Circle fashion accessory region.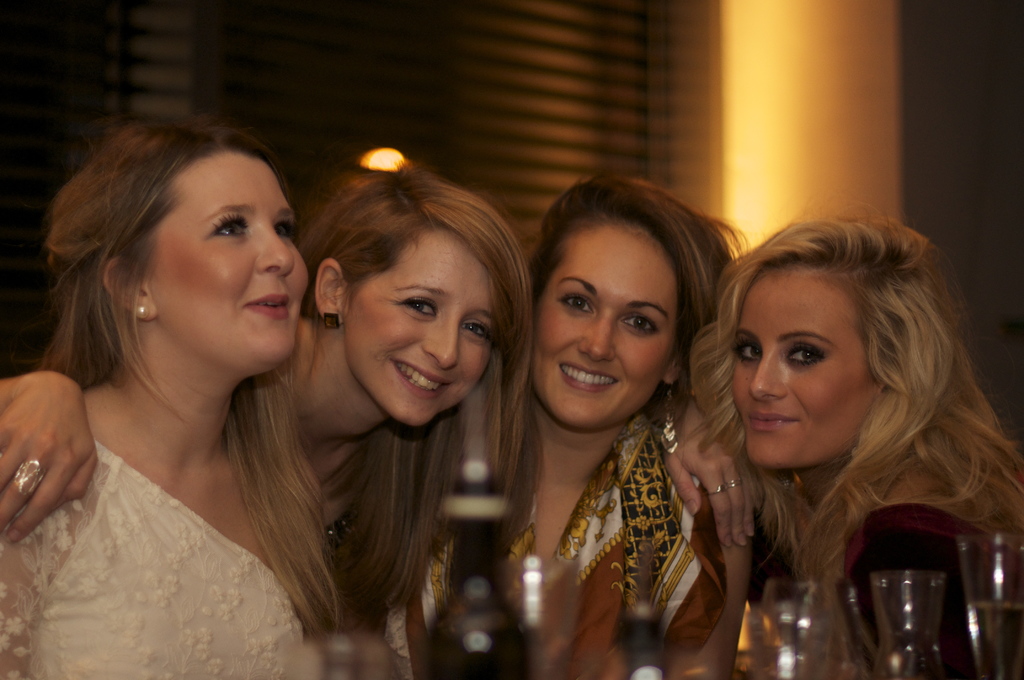
Region: box=[320, 310, 343, 332].
